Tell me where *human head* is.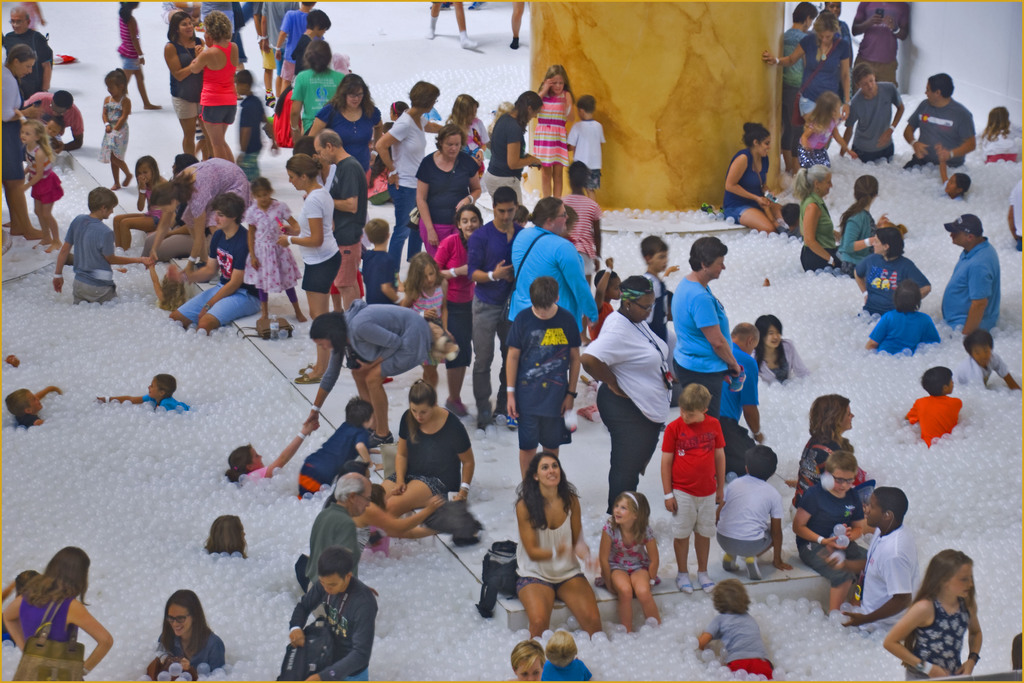
*human head* is at x1=529, y1=276, x2=560, y2=320.
